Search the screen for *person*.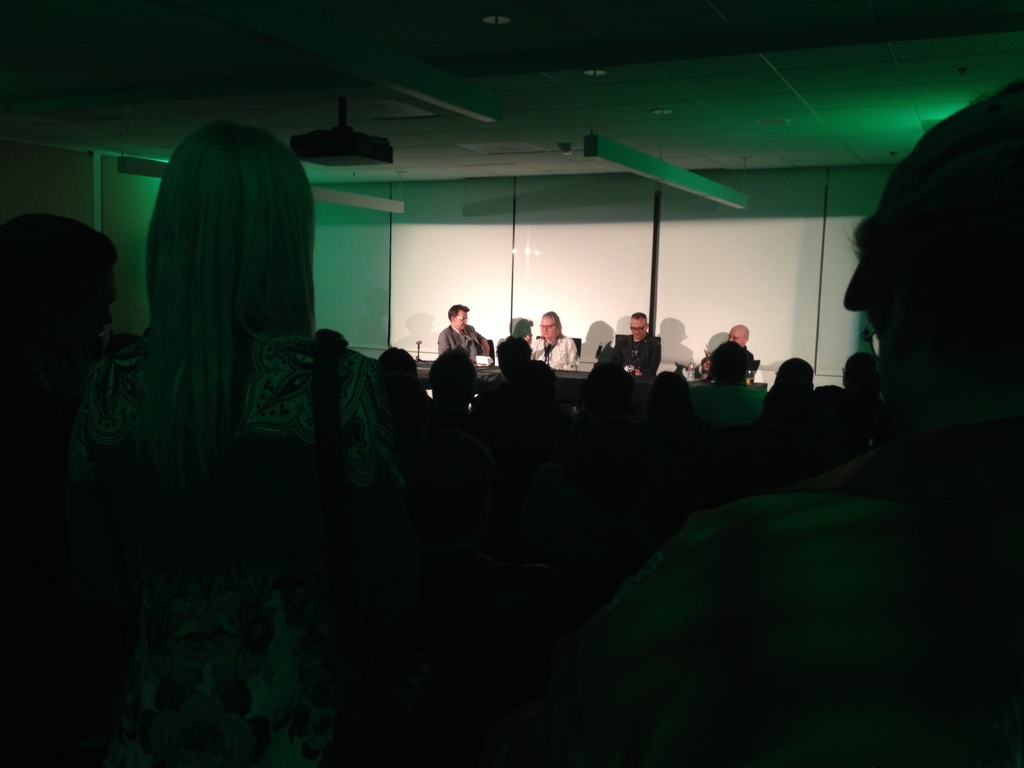
Found at 697, 321, 758, 384.
